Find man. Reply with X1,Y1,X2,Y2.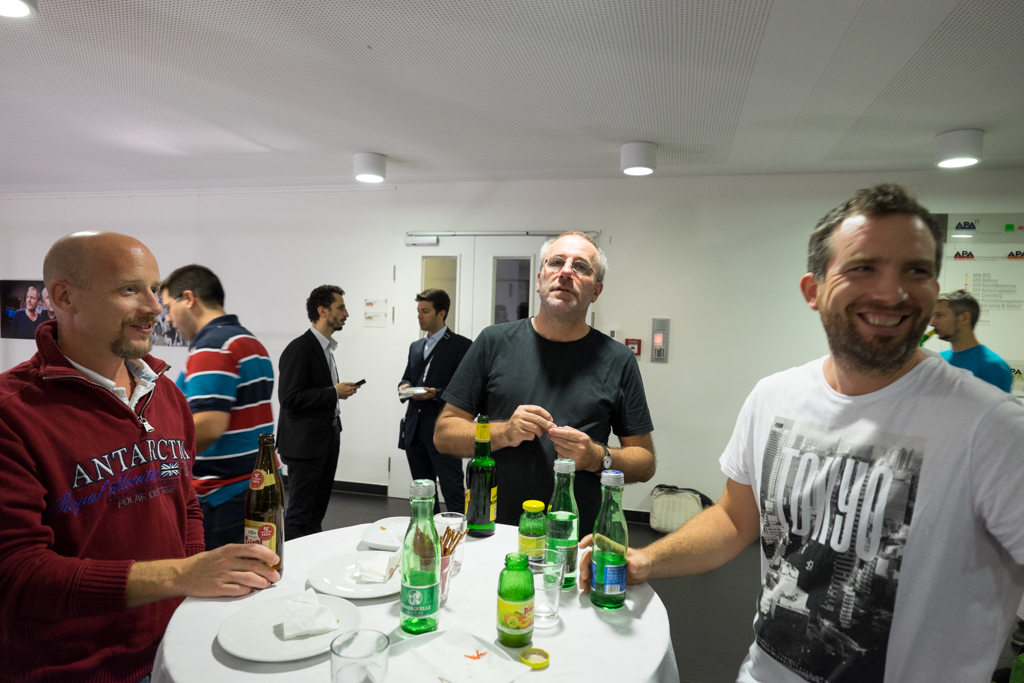
152,265,280,551.
